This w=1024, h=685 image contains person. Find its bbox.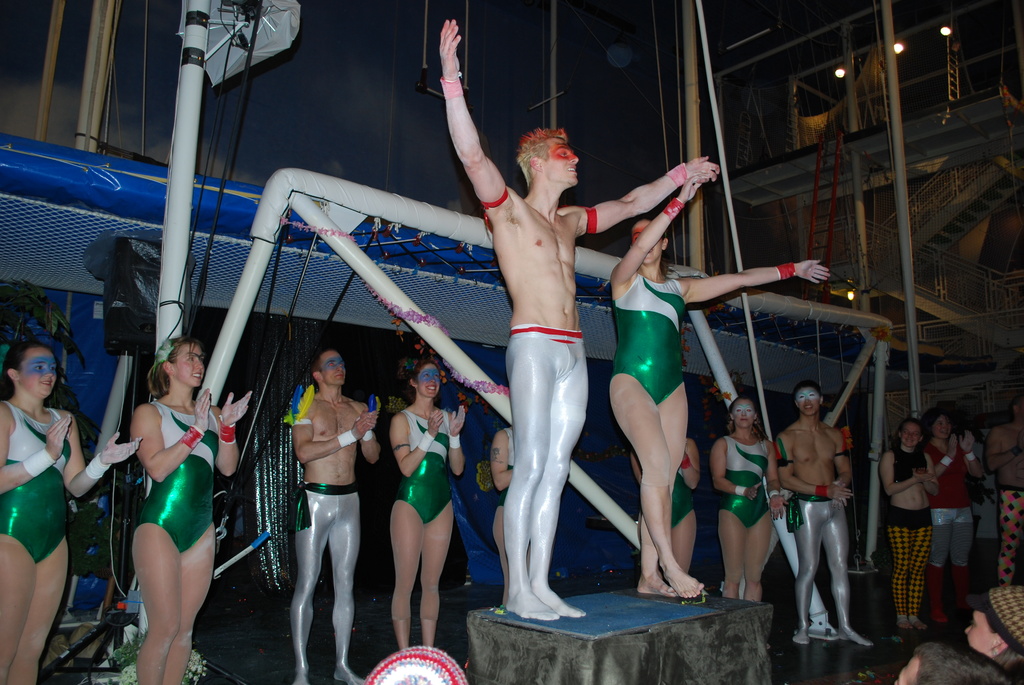
l=289, t=349, r=378, b=684.
